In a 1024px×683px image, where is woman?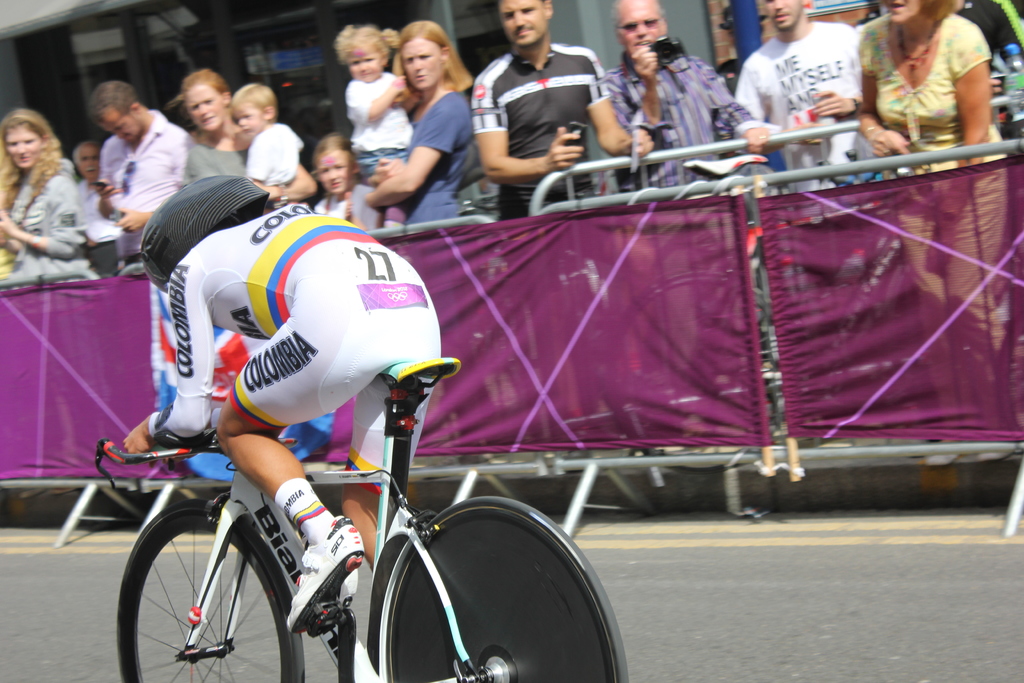
select_region(360, 23, 474, 228).
